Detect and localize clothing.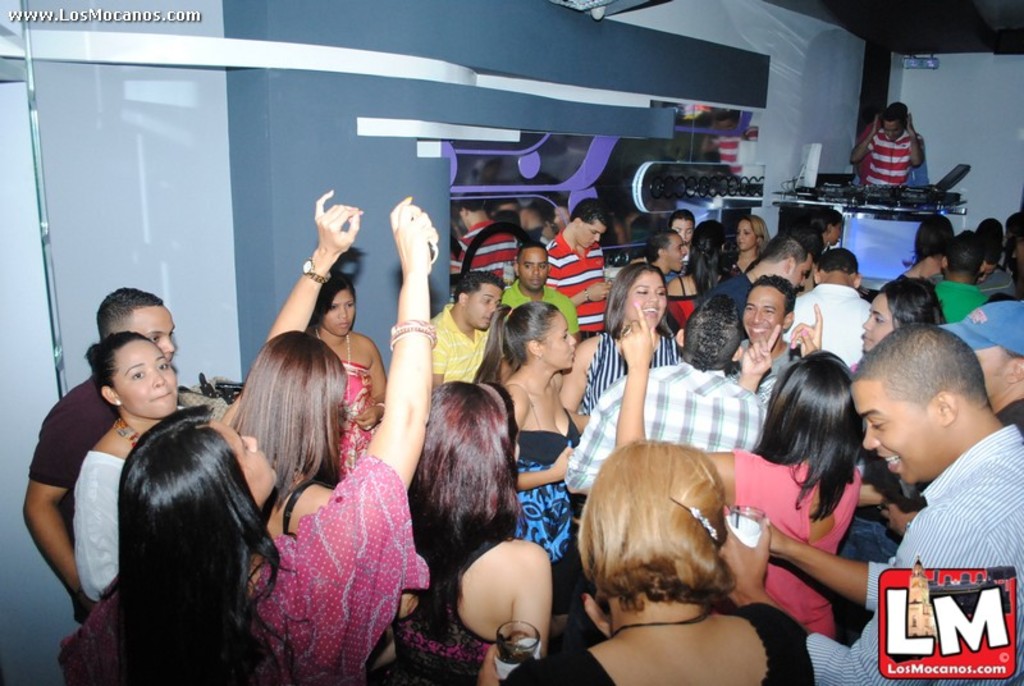
Localized at select_region(503, 274, 595, 330).
